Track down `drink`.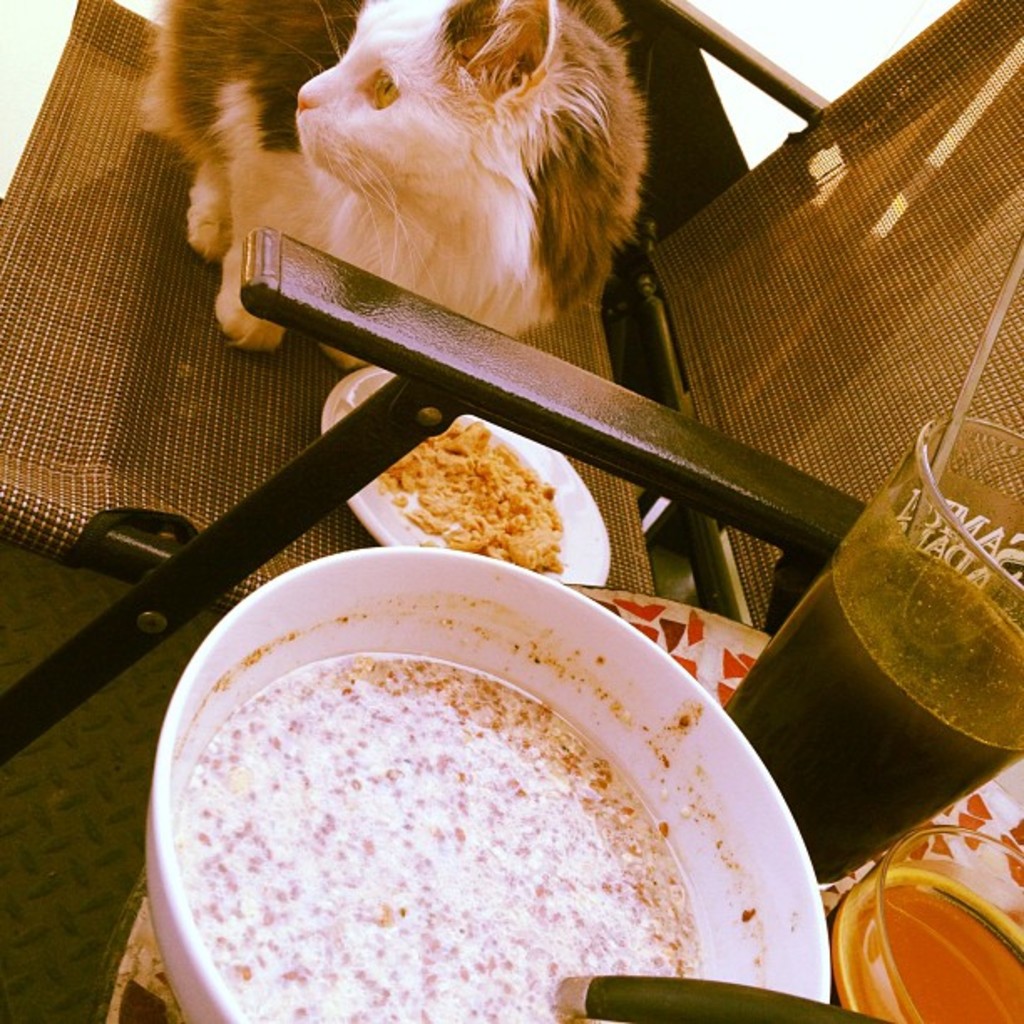
Tracked to (832,873,1022,1022).
